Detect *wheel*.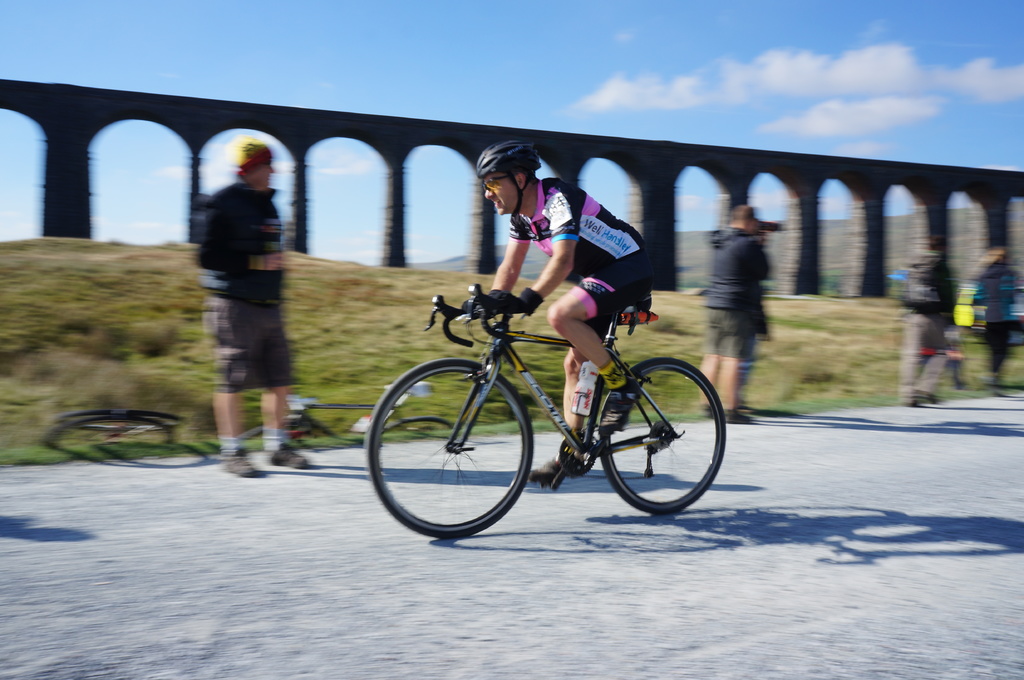
Detected at region(551, 429, 604, 487).
